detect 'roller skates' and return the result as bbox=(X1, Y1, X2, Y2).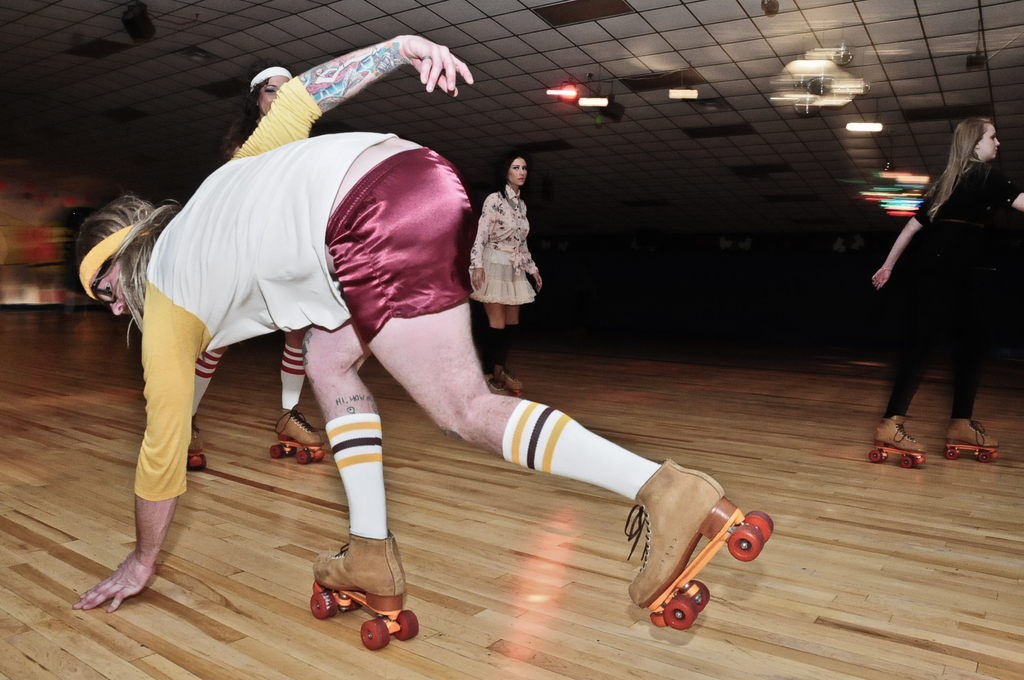
bbox=(626, 457, 775, 632).
